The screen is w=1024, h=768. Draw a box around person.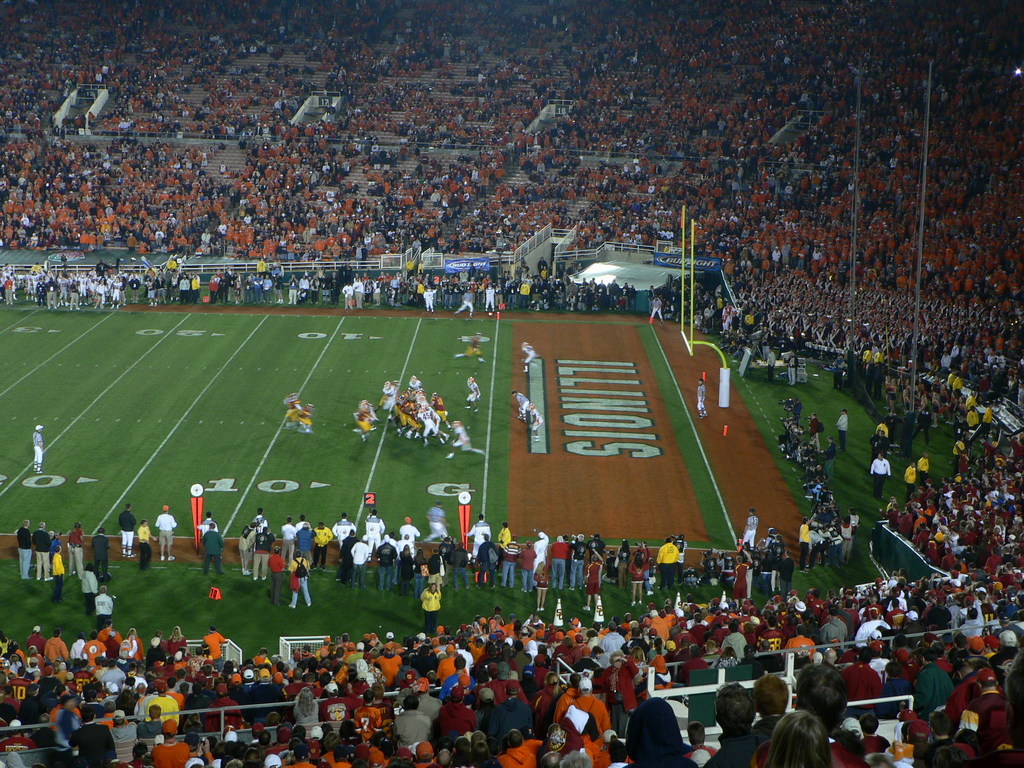
locate(511, 726, 538, 764).
